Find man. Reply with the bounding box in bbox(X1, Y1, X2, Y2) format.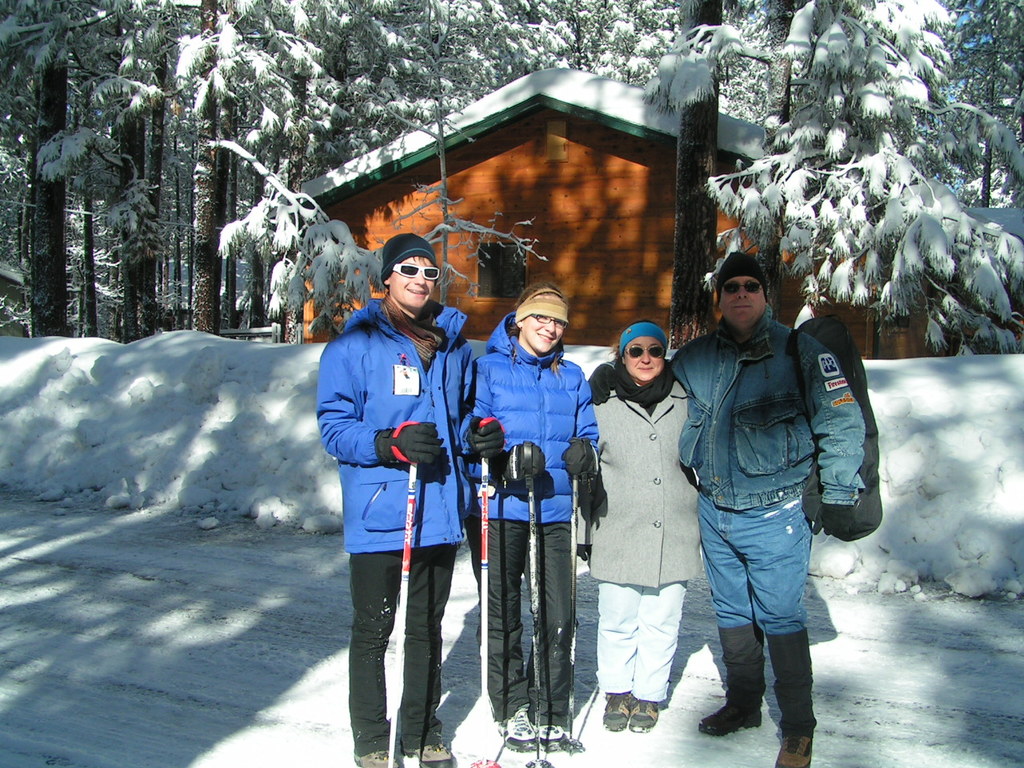
bbox(306, 235, 479, 767).
